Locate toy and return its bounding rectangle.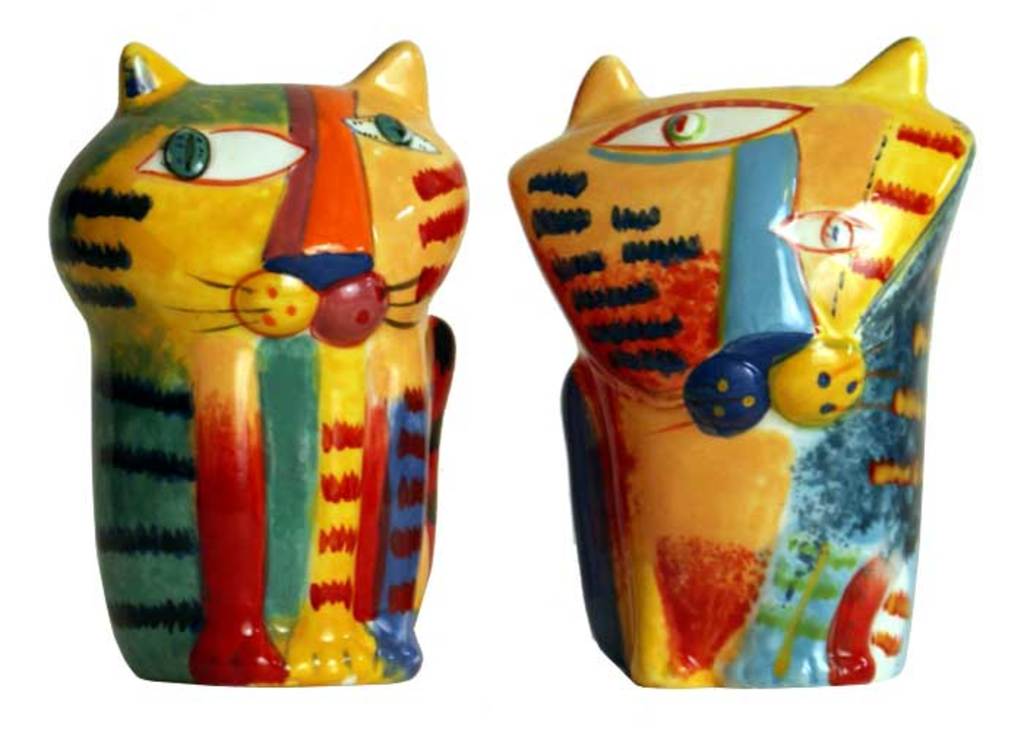
BBox(61, 18, 486, 688).
